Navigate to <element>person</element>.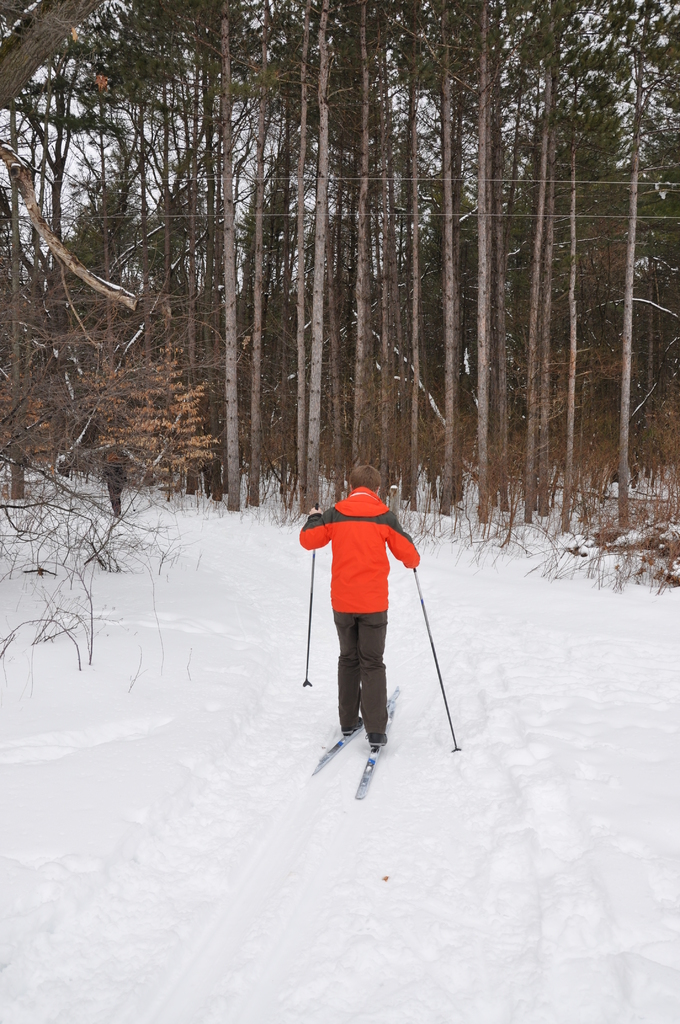
Navigation target: (300,465,419,753).
